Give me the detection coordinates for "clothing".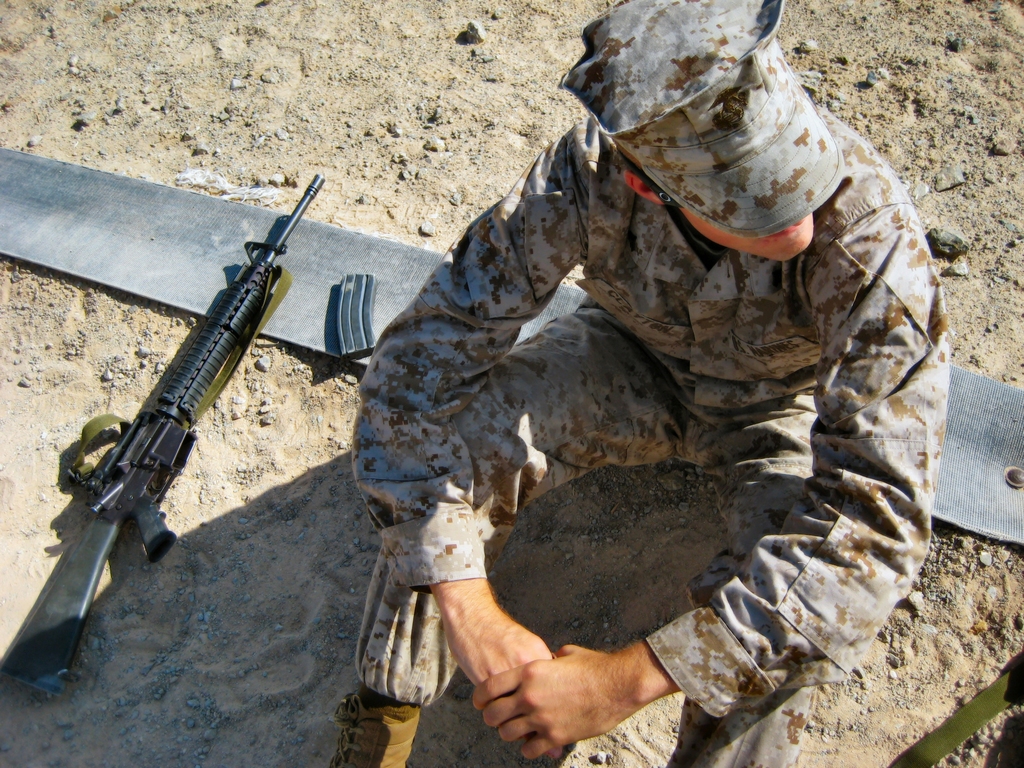
Rect(316, 24, 963, 742).
